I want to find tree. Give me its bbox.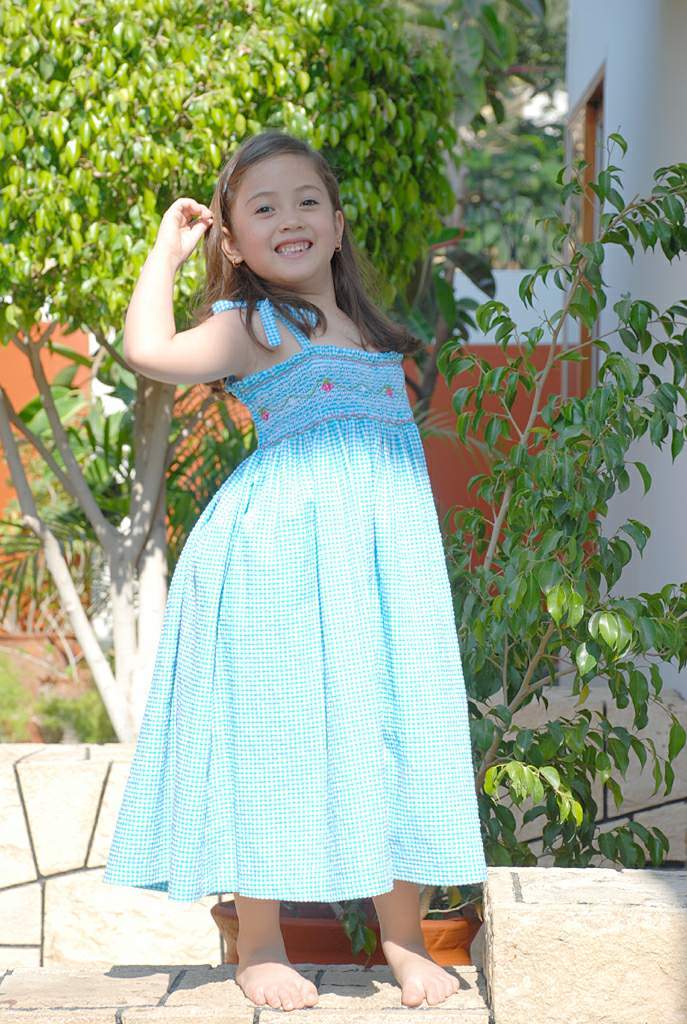
0,0,464,773.
